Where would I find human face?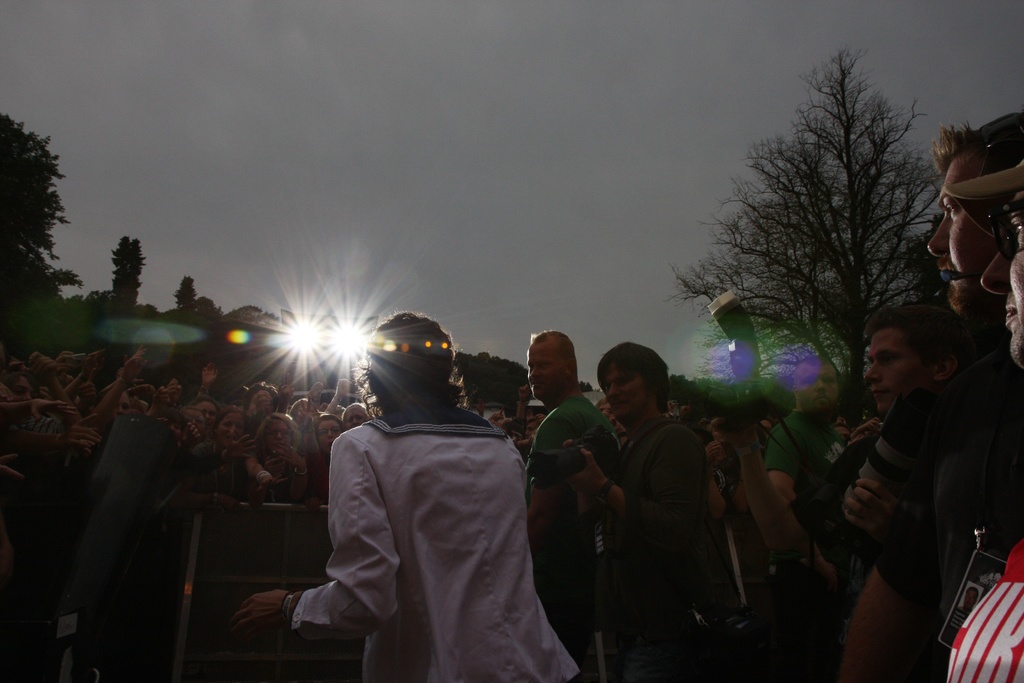
At box(314, 418, 342, 454).
